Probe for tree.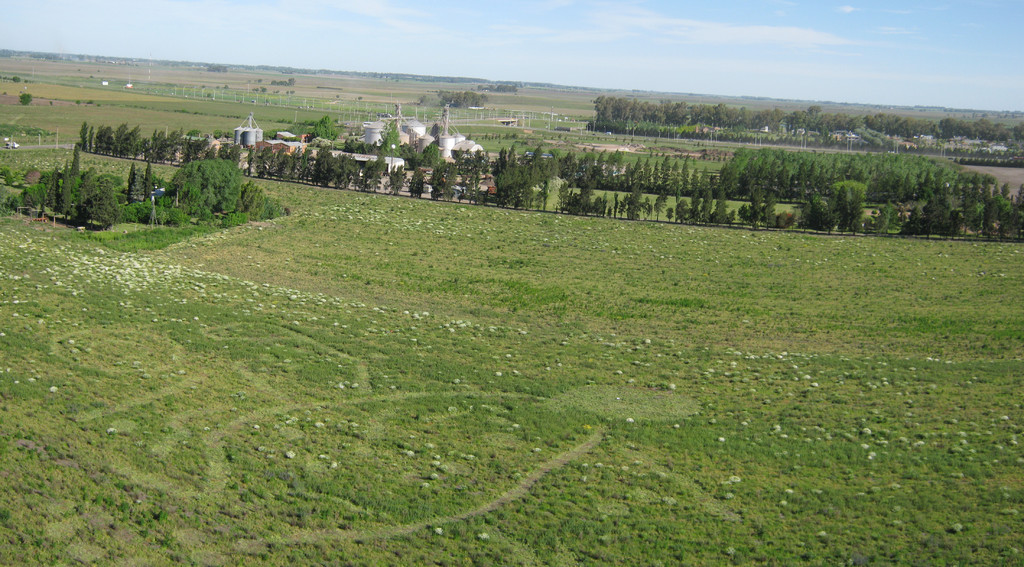
Probe result: left=986, top=192, right=1014, bottom=246.
